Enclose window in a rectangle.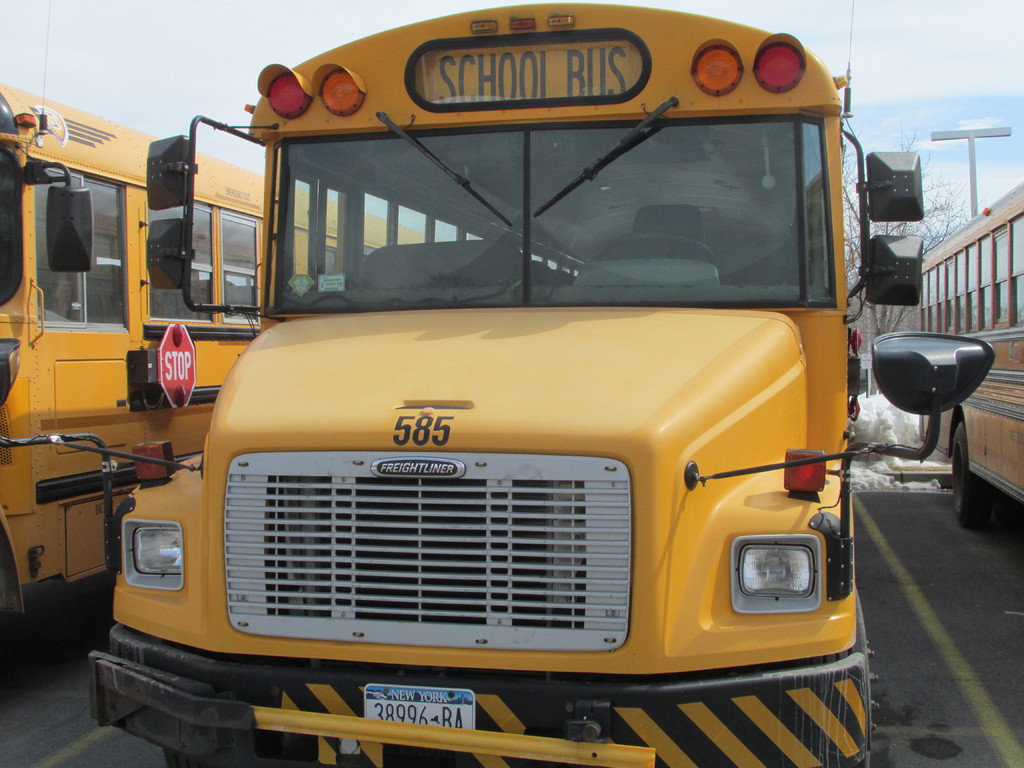
bbox(922, 212, 1023, 337).
